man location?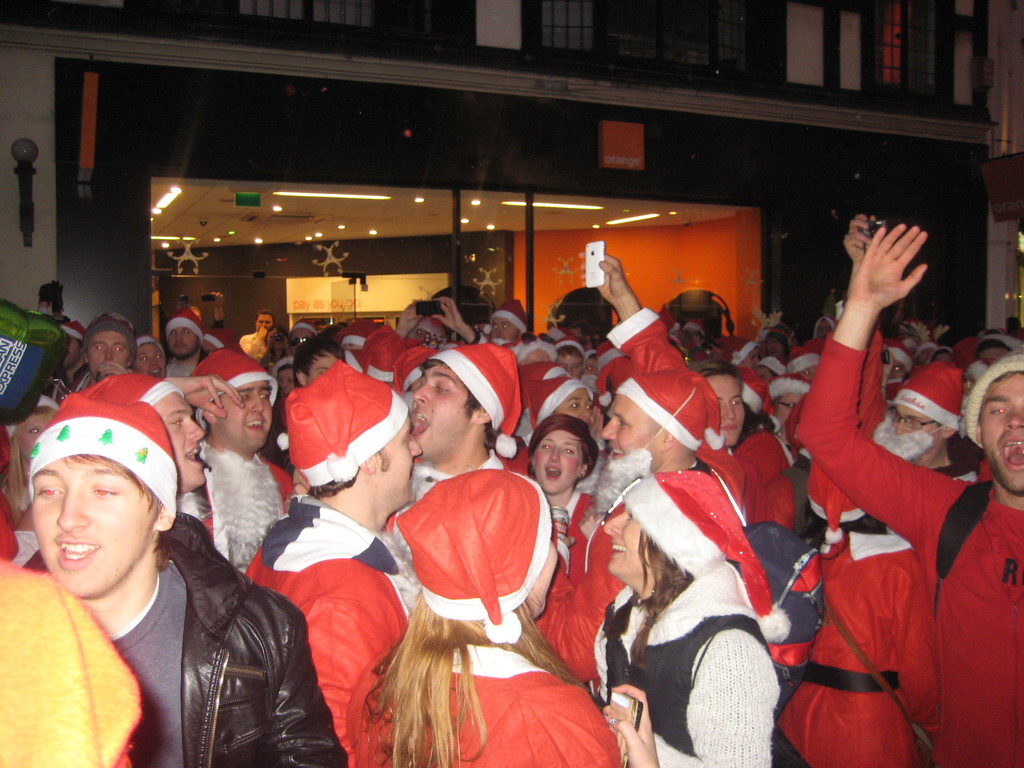
box=[20, 392, 347, 767]
